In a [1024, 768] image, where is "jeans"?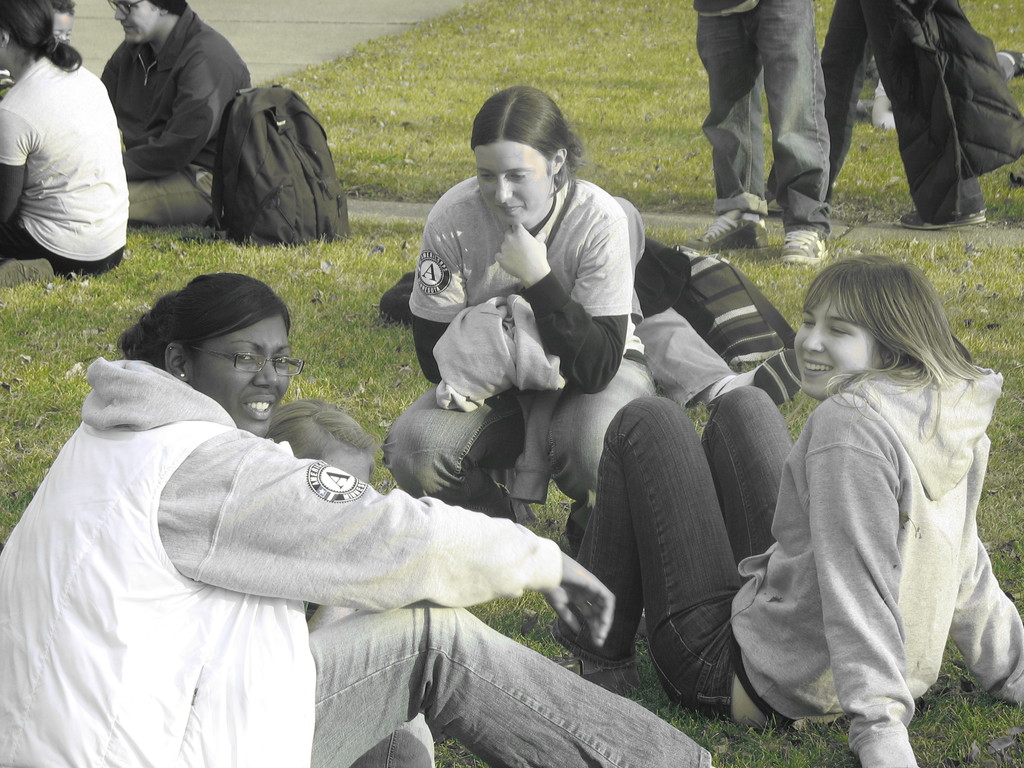
box=[132, 175, 211, 225].
